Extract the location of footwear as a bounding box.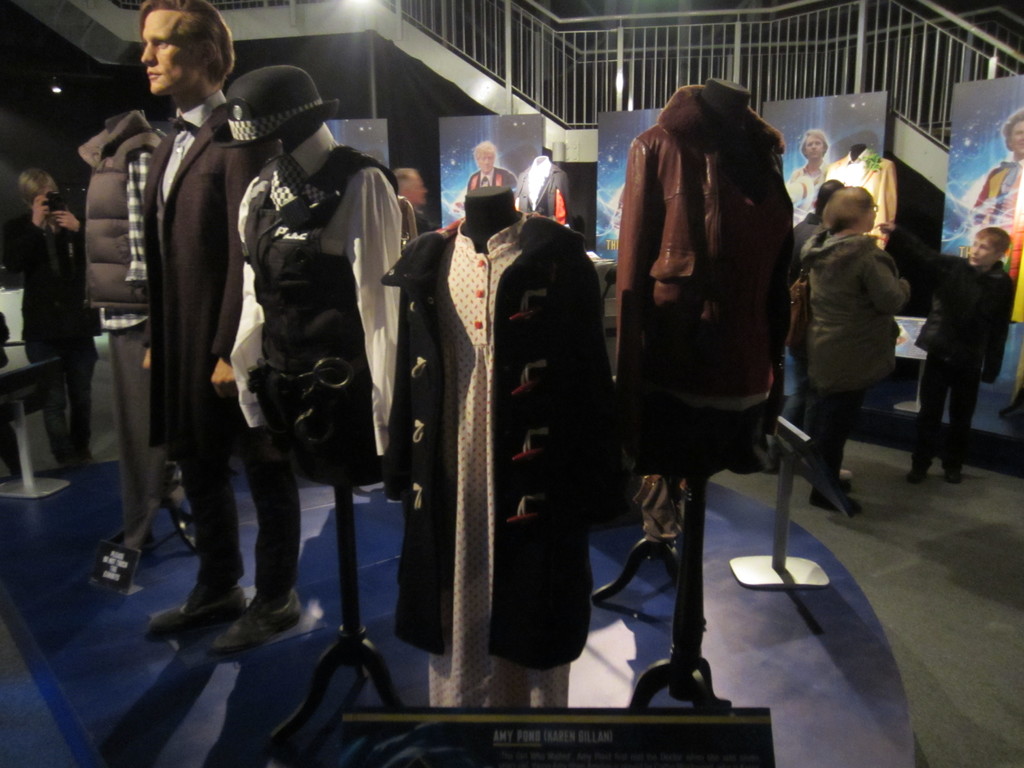
{"left": 146, "top": 586, "right": 248, "bottom": 641}.
